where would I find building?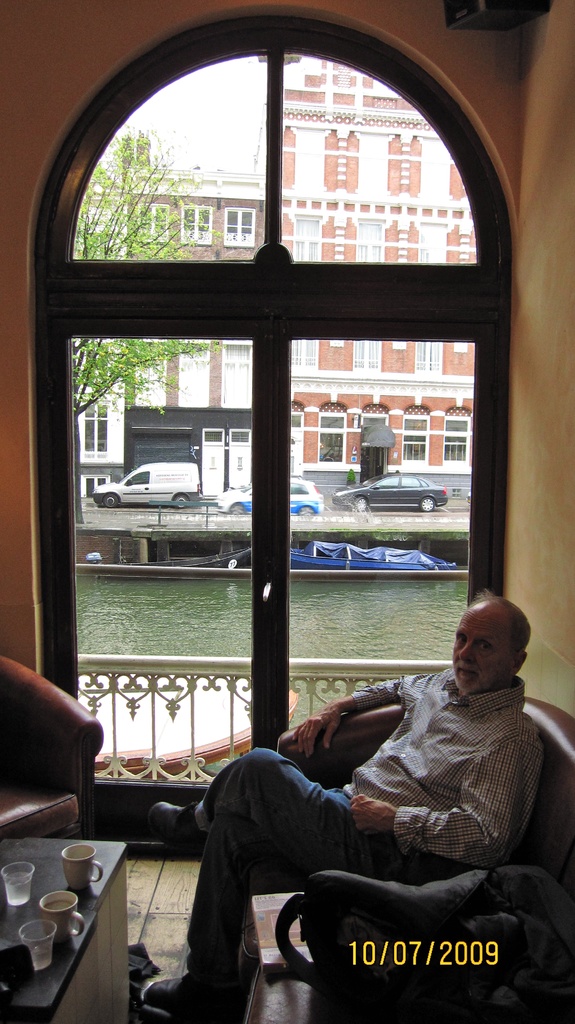
At crop(0, 0, 574, 1023).
